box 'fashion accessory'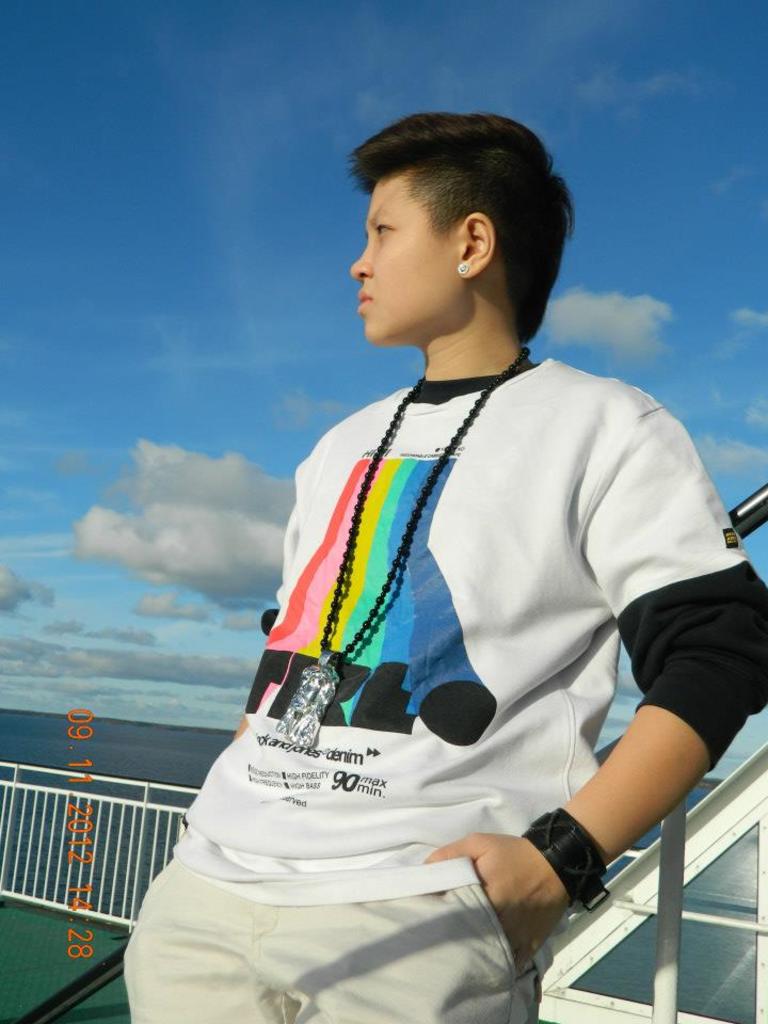
bbox(525, 803, 620, 910)
